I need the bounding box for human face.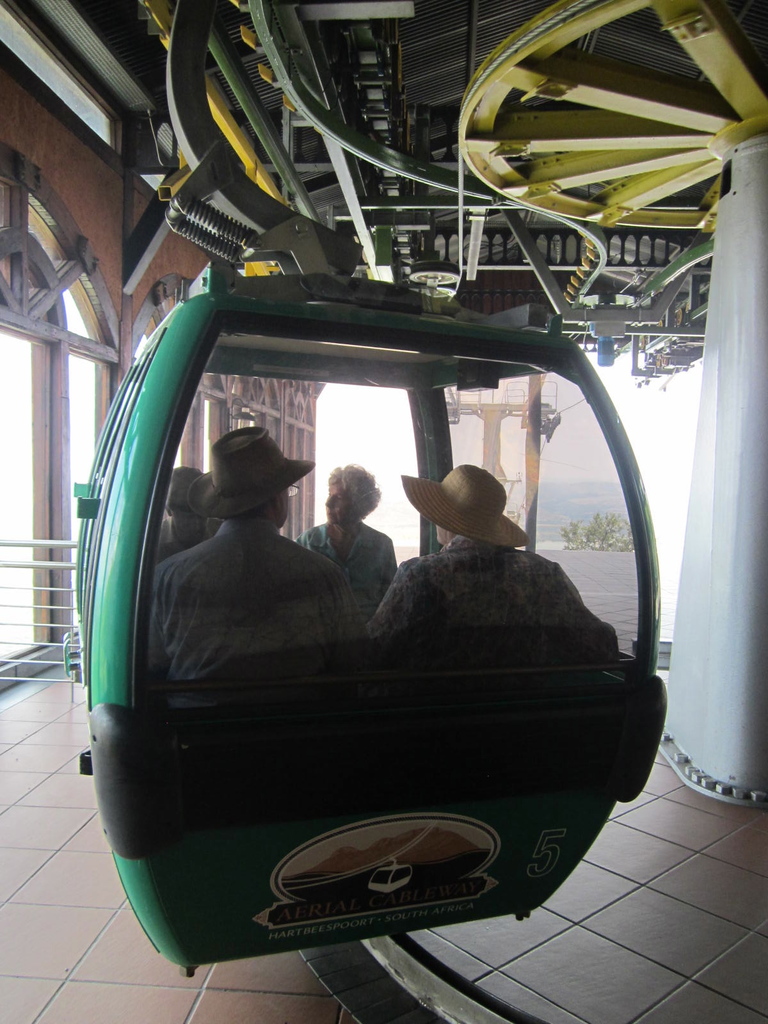
Here it is: 321,479,359,529.
